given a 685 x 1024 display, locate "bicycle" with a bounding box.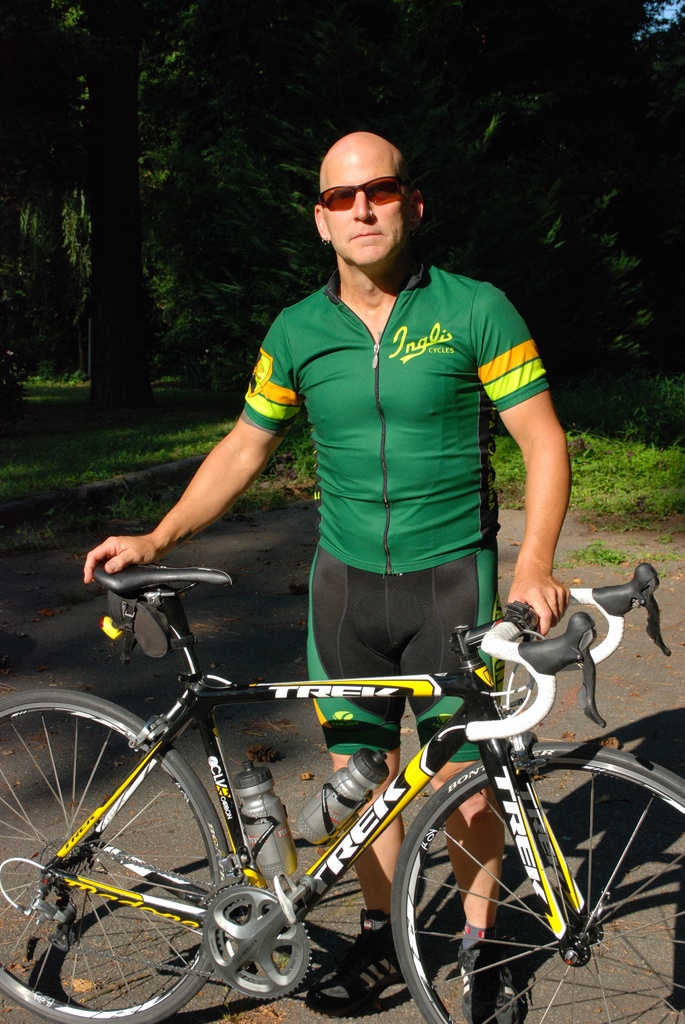
Located: region(2, 556, 684, 1023).
